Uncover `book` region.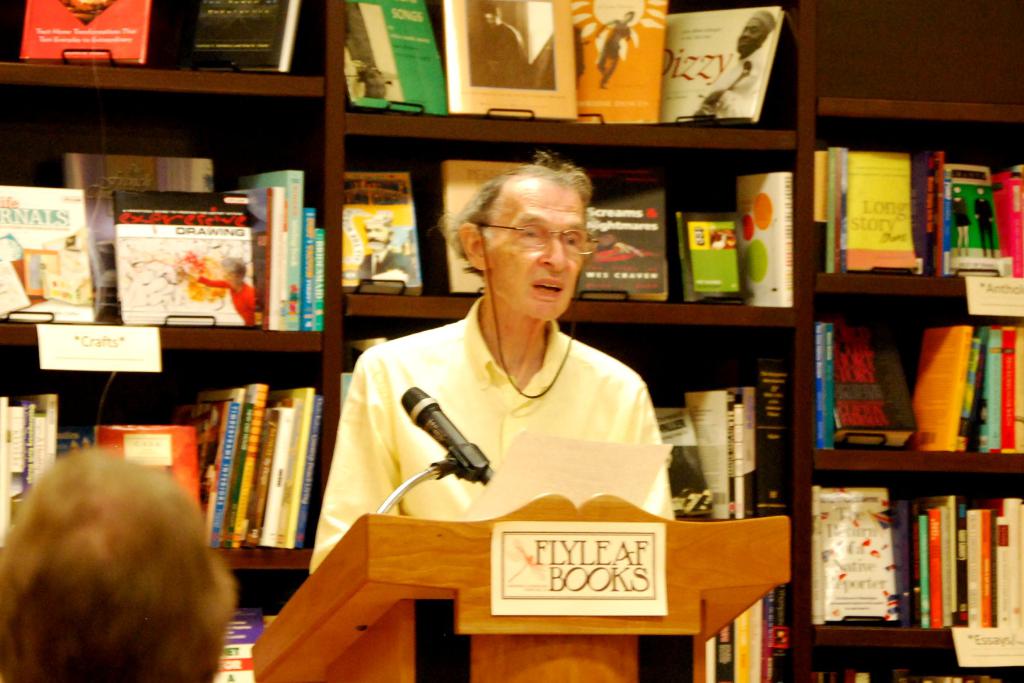
Uncovered: (0,169,319,338).
